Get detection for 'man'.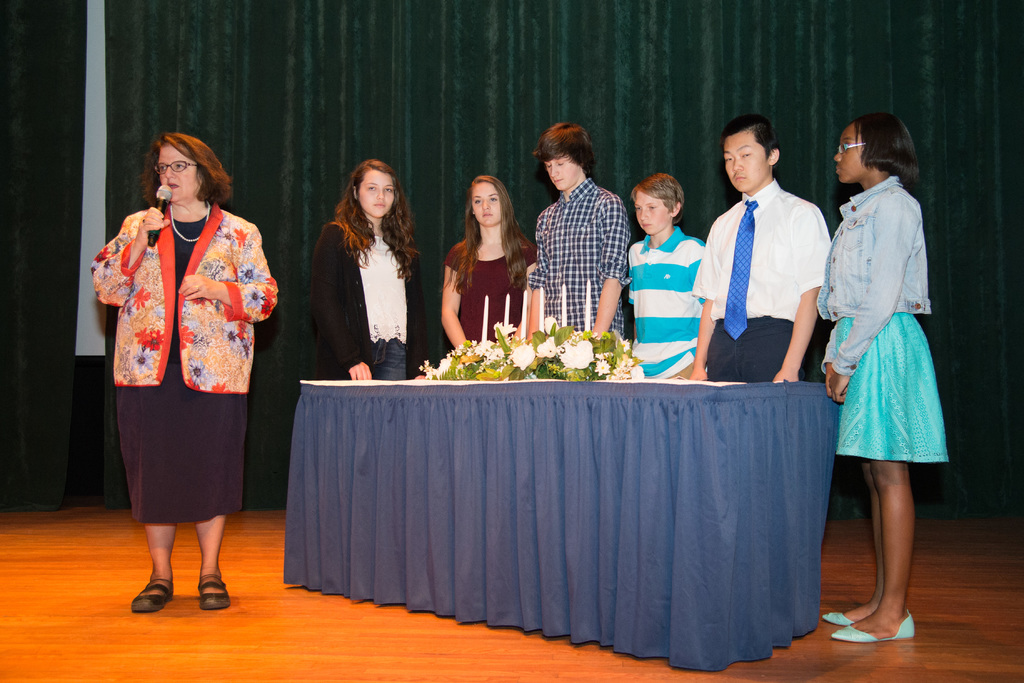
Detection: rect(524, 124, 631, 340).
